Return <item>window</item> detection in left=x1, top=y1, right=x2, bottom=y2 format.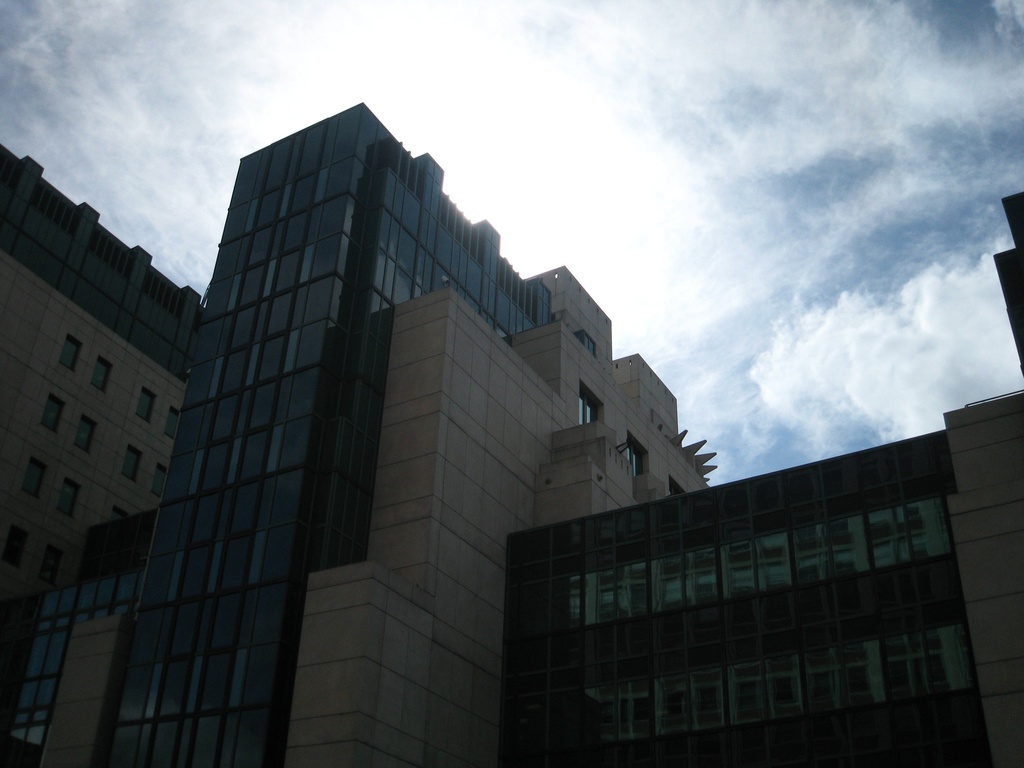
left=54, top=477, right=80, bottom=515.
